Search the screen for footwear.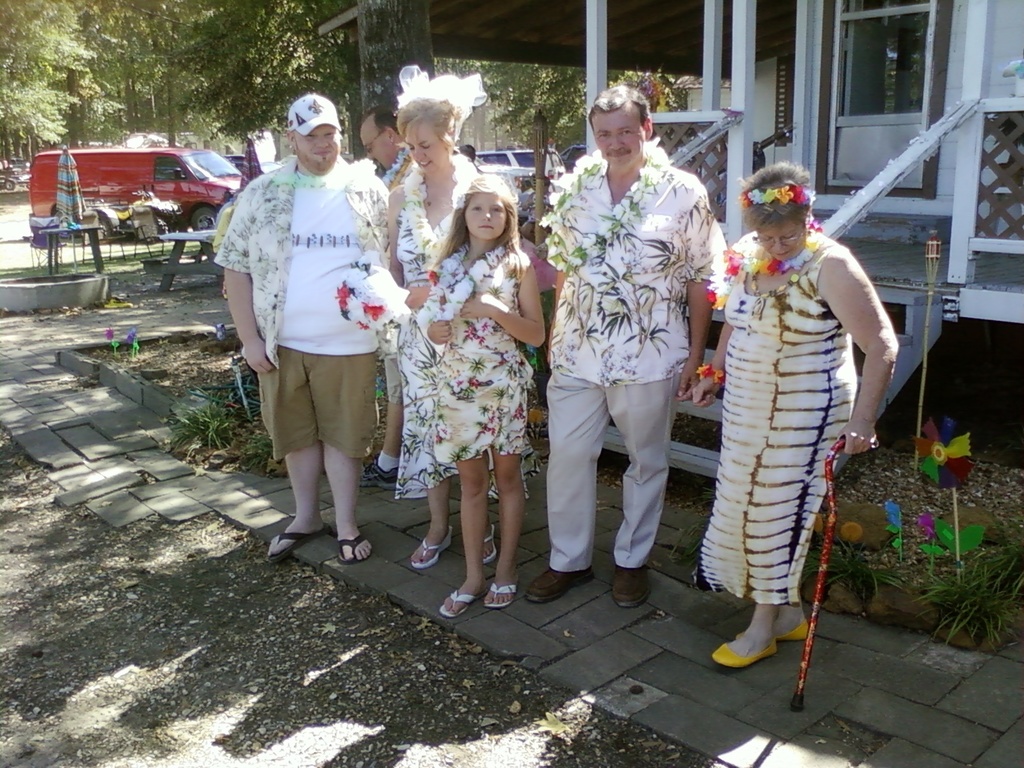
Found at <bbox>436, 584, 477, 619</bbox>.
